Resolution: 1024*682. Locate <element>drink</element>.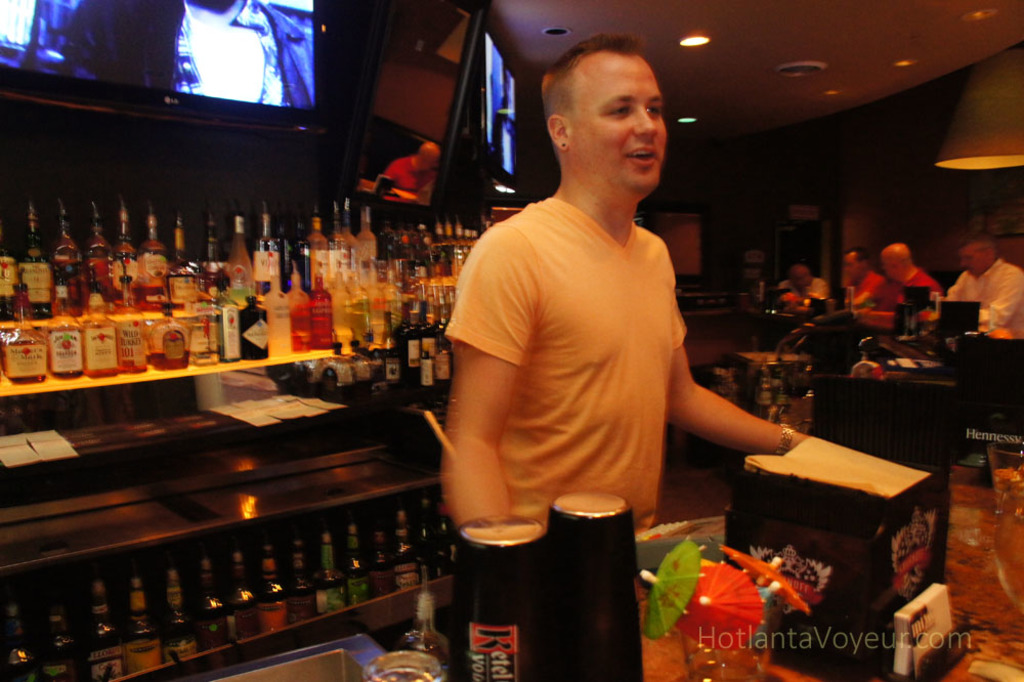
rect(42, 600, 79, 680).
